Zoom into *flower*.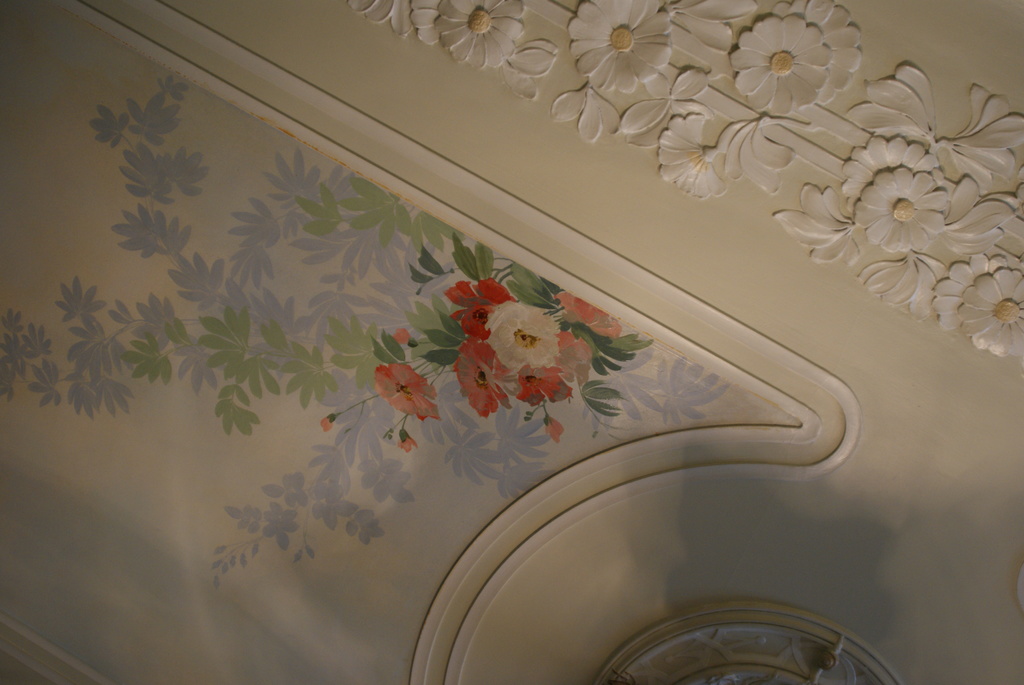
Zoom target: [512, 366, 571, 407].
